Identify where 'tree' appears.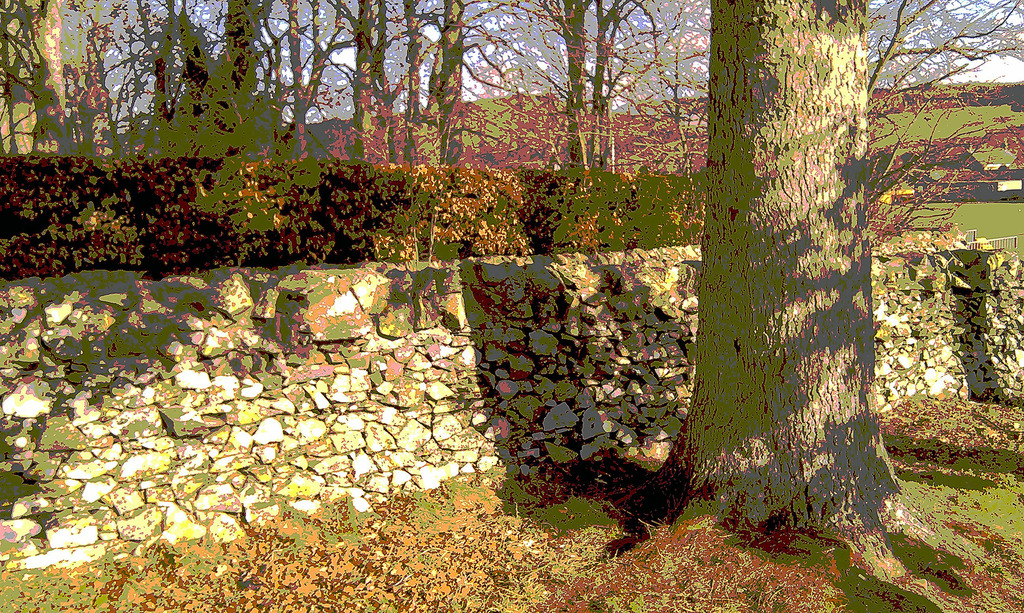
Appears at Rect(651, 0, 904, 565).
